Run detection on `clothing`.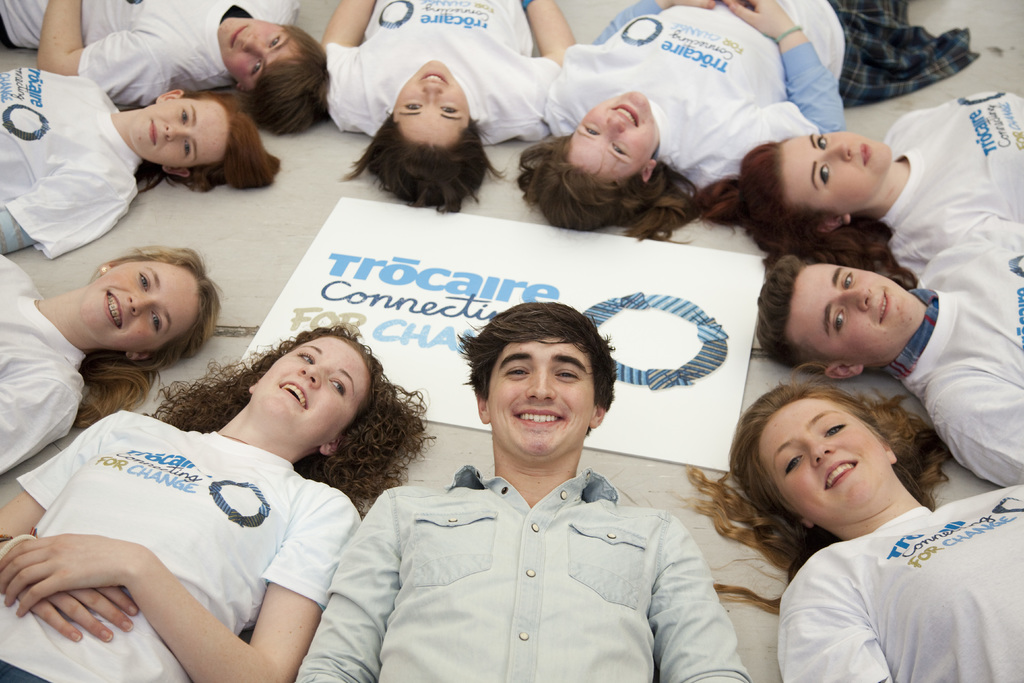
Result: left=0, top=252, right=87, bottom=478.
